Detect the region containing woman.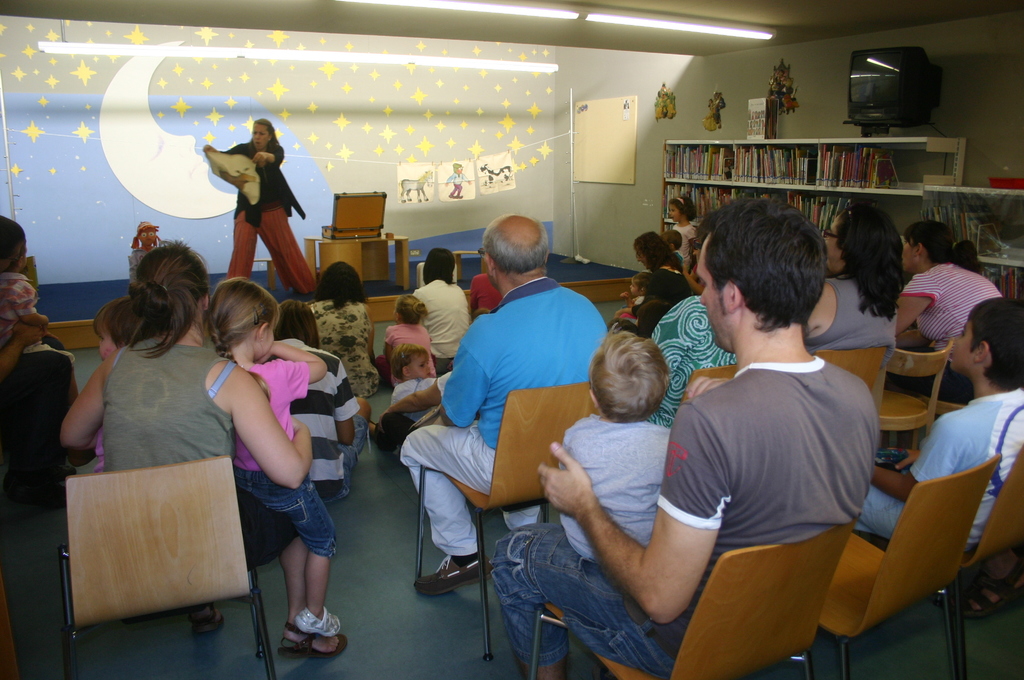
locate(643, 232, 733, 432).
